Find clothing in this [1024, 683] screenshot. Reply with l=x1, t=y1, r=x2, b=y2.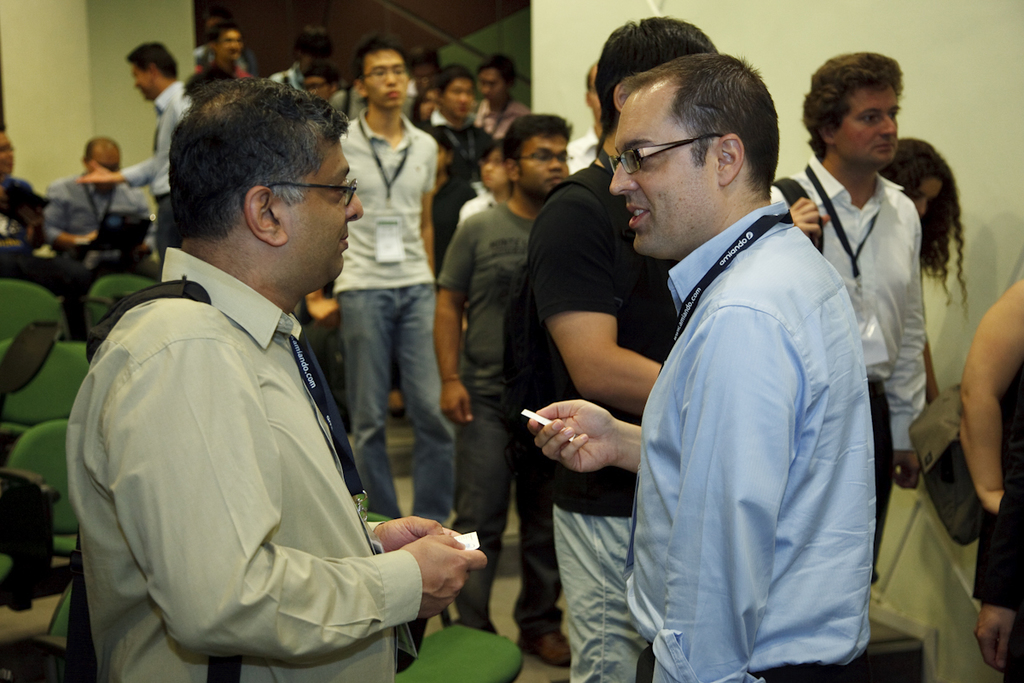
l=116, t=84, r=199, b=226.
